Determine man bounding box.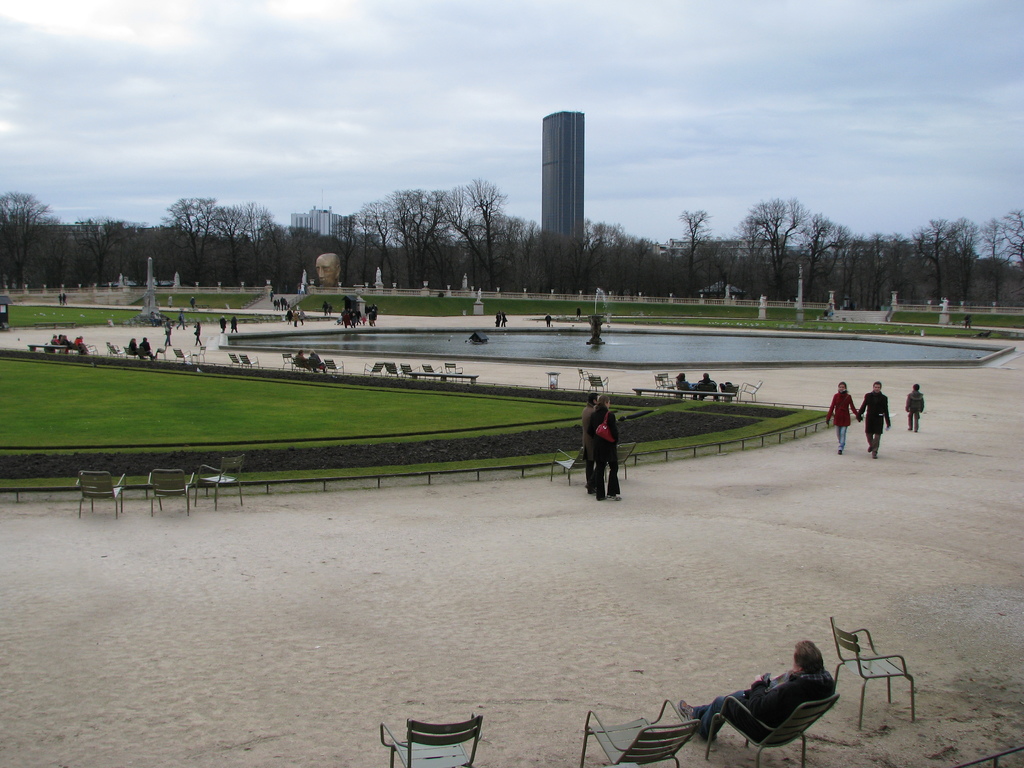
Determined: 860, 381, 893, 460.
